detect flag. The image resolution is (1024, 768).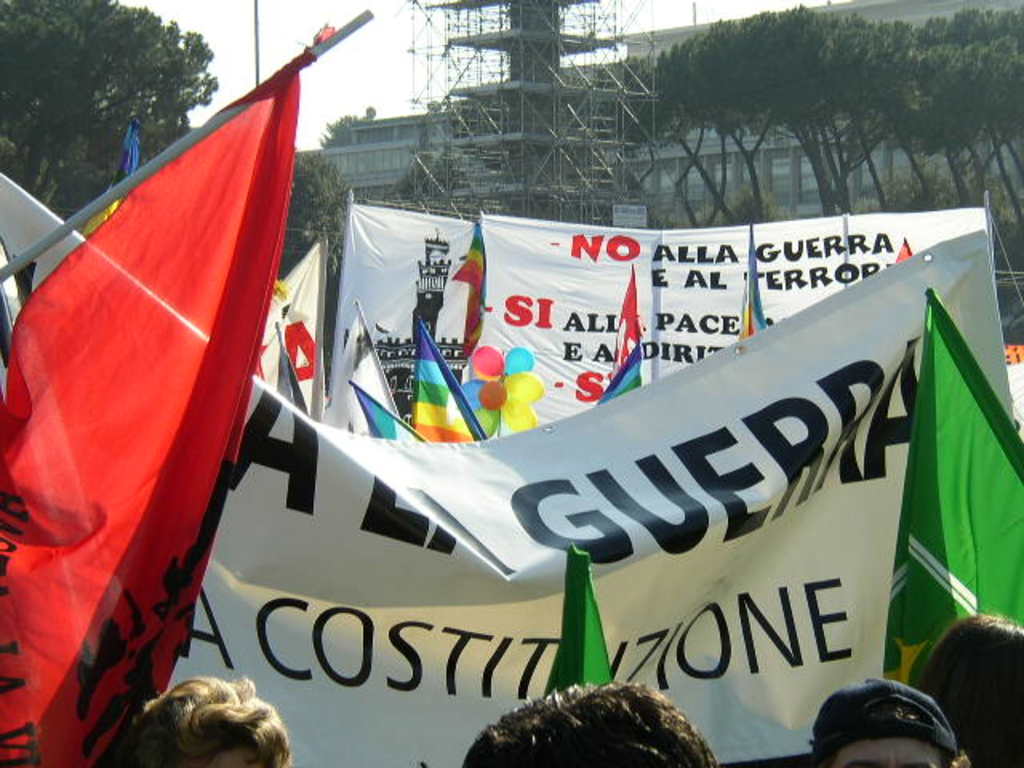
left=350, top=379, right=422, bottom=451.
